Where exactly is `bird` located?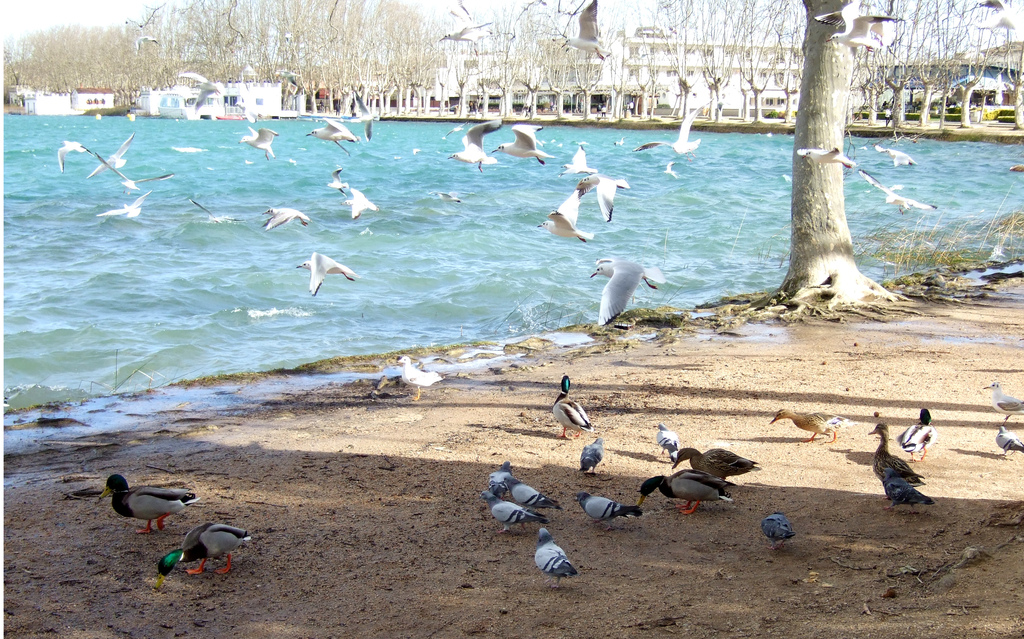
Its bounding box is 871, 142, 917, 168.
